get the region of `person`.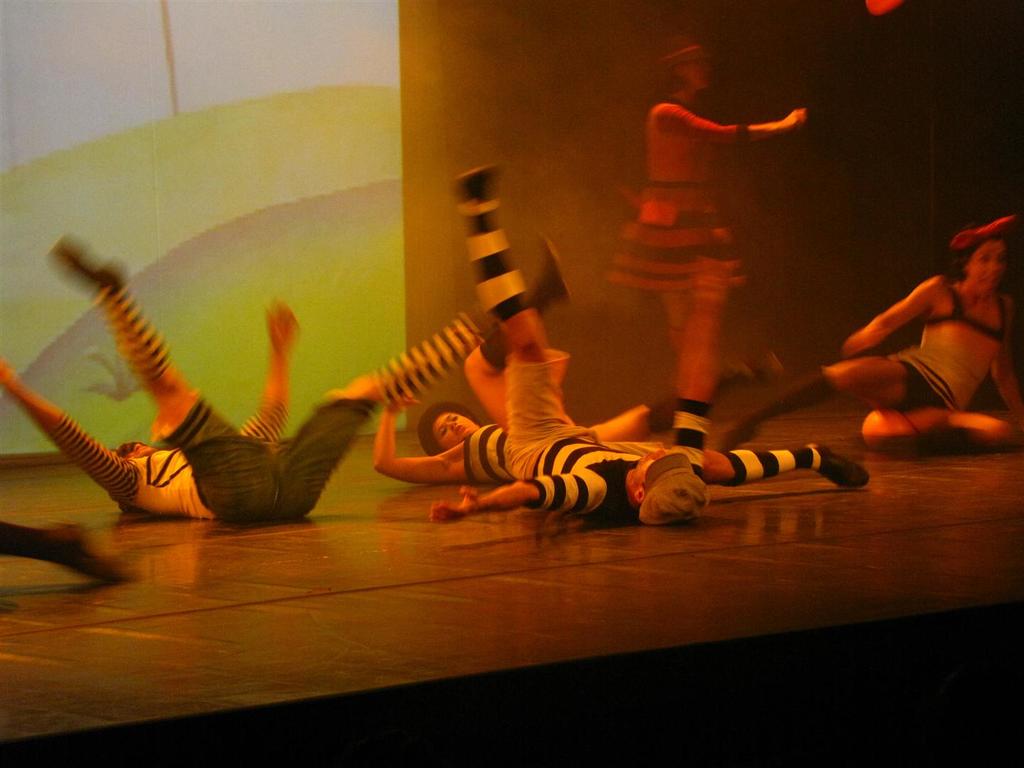
[713,215,1023,459].
